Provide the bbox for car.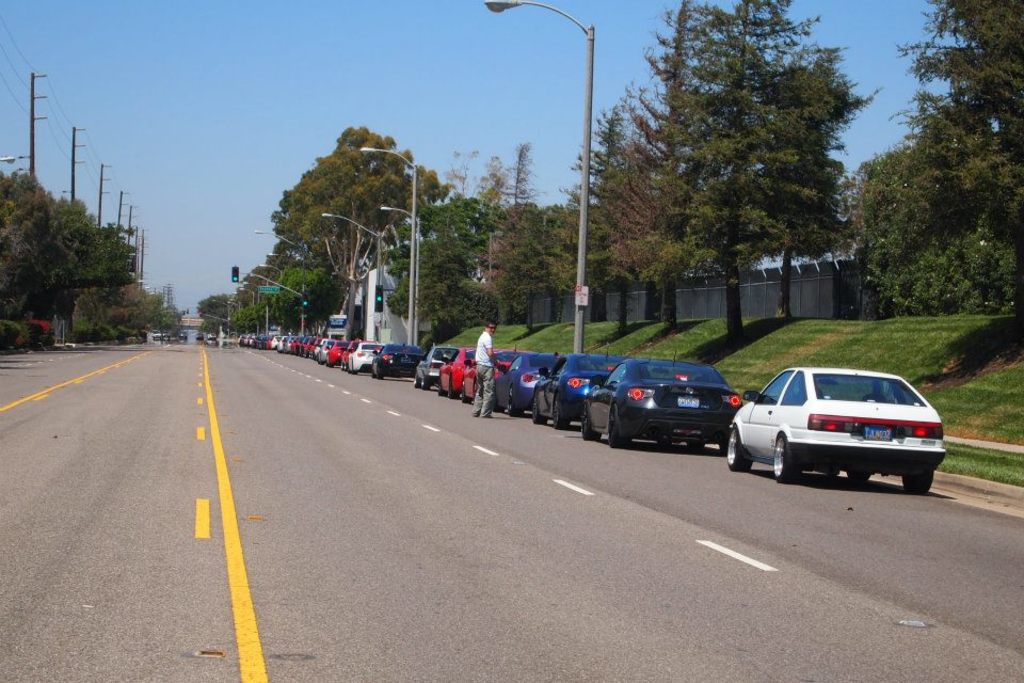
<box>194,332,205,342</box>.
